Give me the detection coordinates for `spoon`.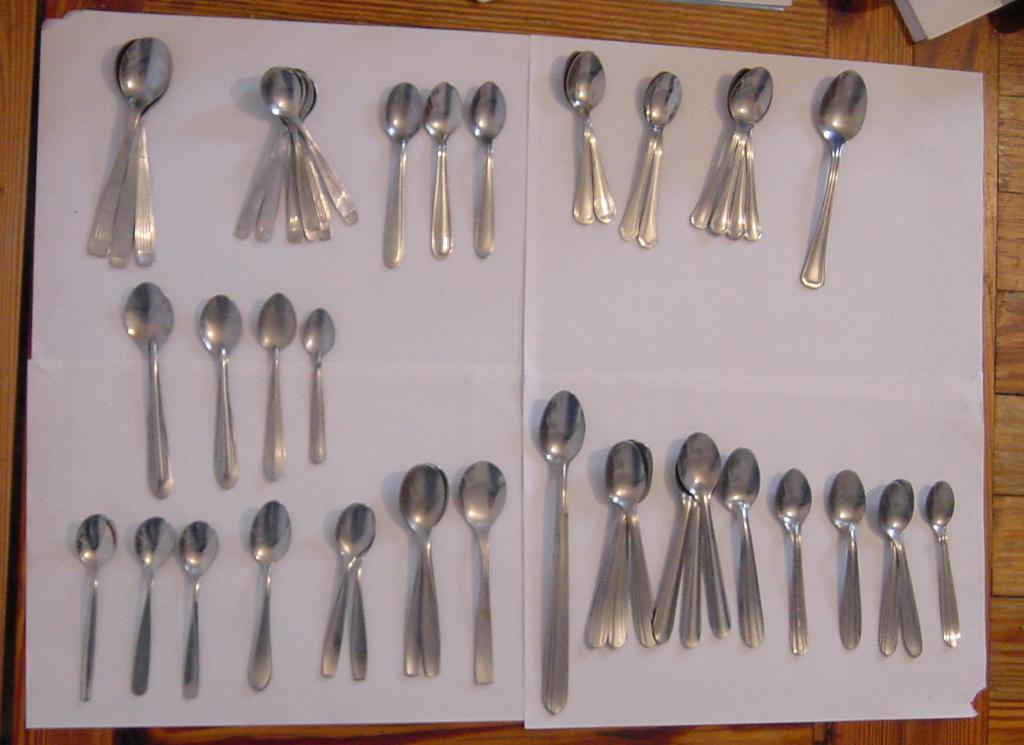
x1=569, y1=52, x2=604, y2=222.
